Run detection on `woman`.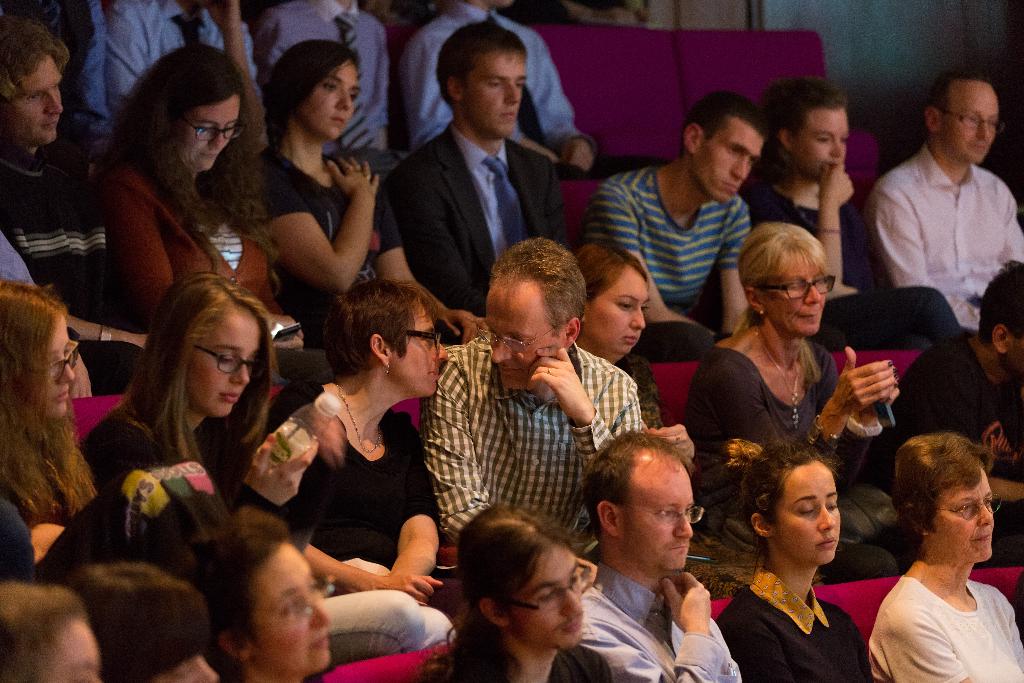
Result: x1=714, y1=429, x2=879, y2=682.
